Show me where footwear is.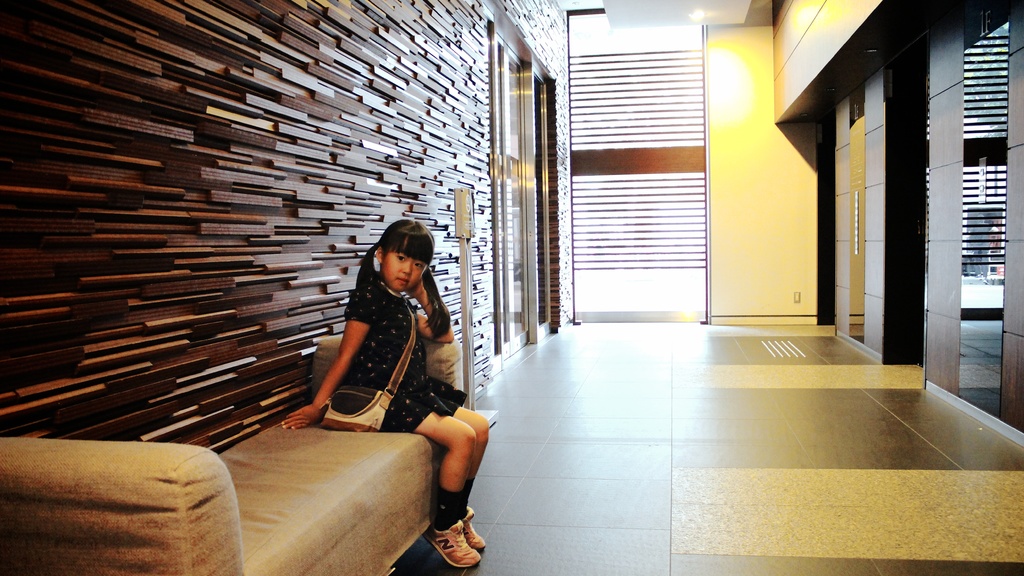
footwear is at <bbox>421, 504, 481, 571</bbox>.
